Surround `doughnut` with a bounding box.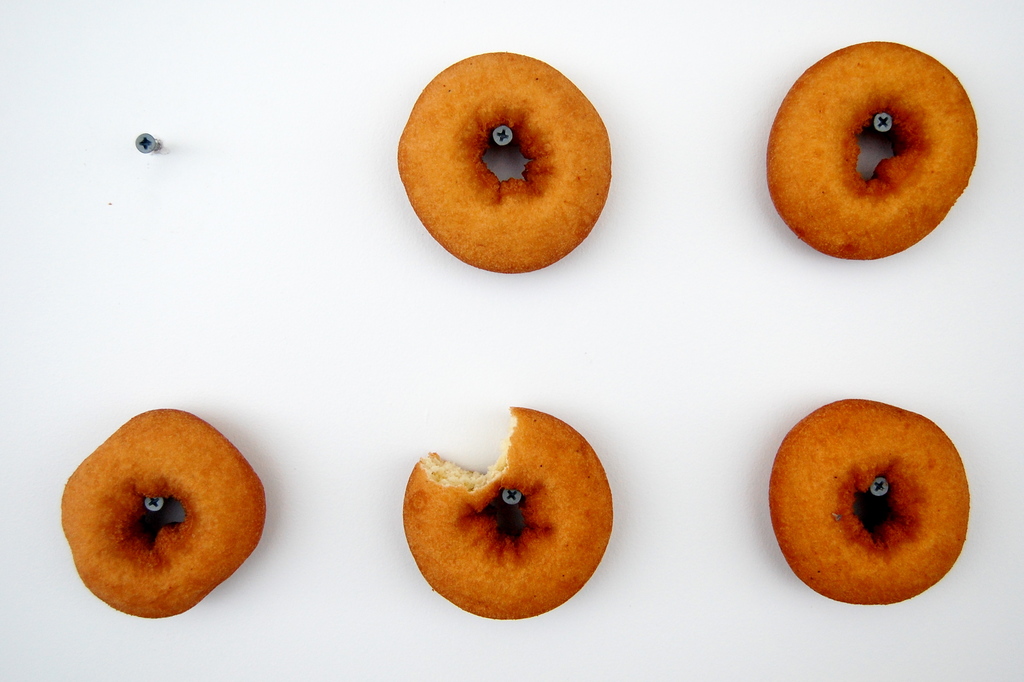
395/47/617/272.
